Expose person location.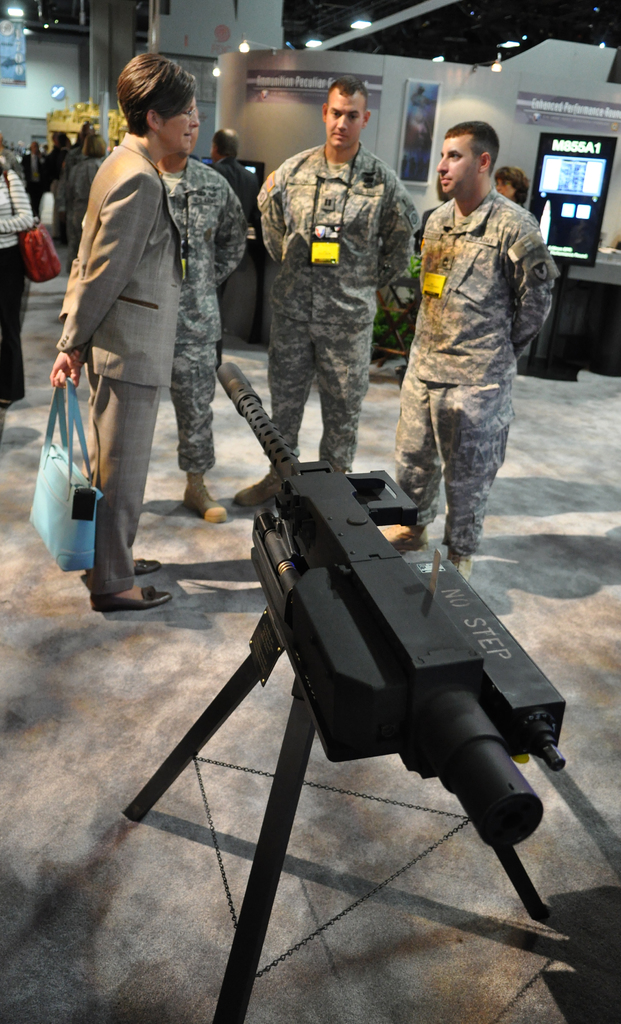
Exposed at bbox=[250, 77, 426, 511].
